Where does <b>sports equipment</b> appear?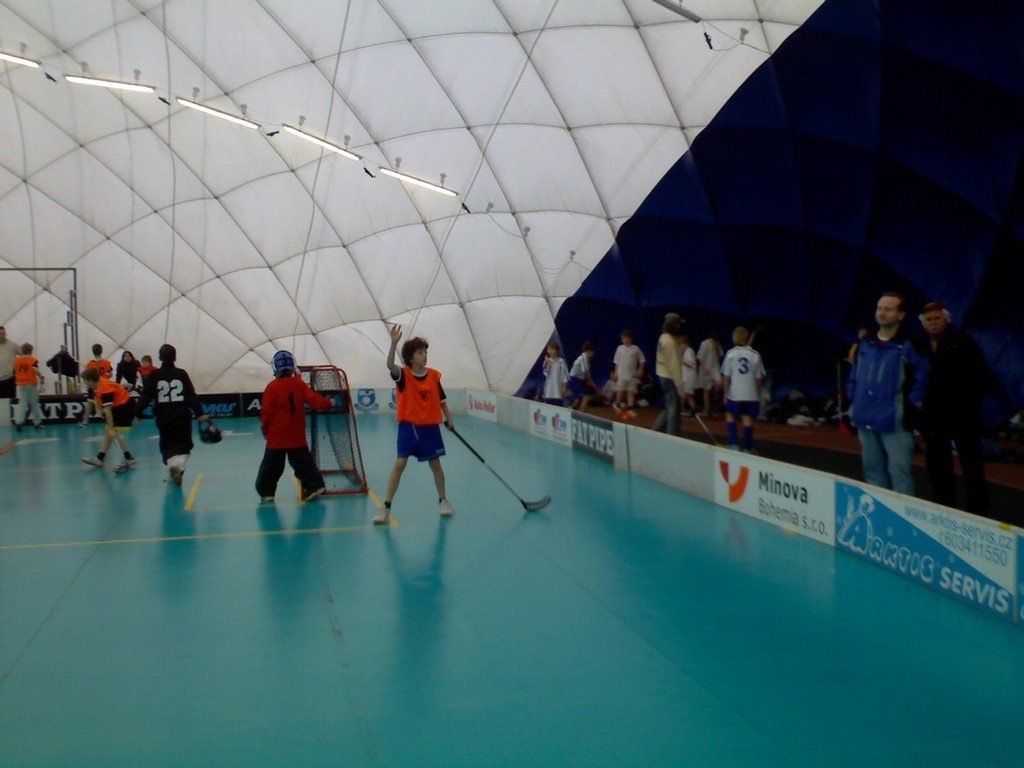
Appears at 446 417 554 513.
